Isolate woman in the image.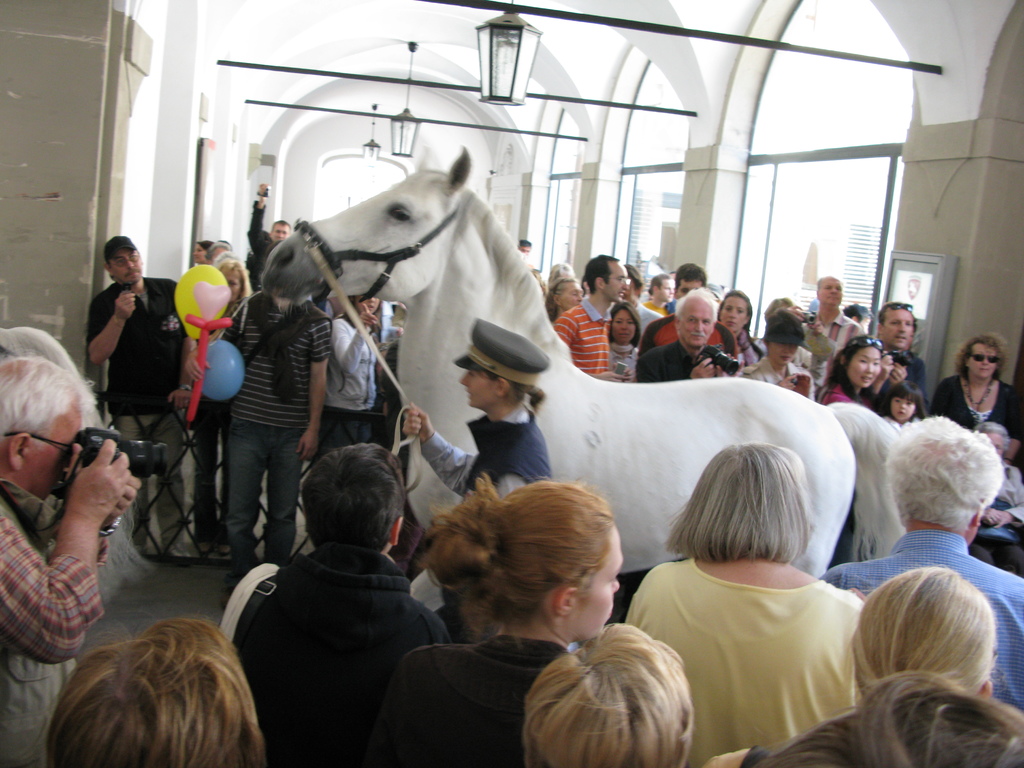
Isolated region: [190, 236, 213, 266].
